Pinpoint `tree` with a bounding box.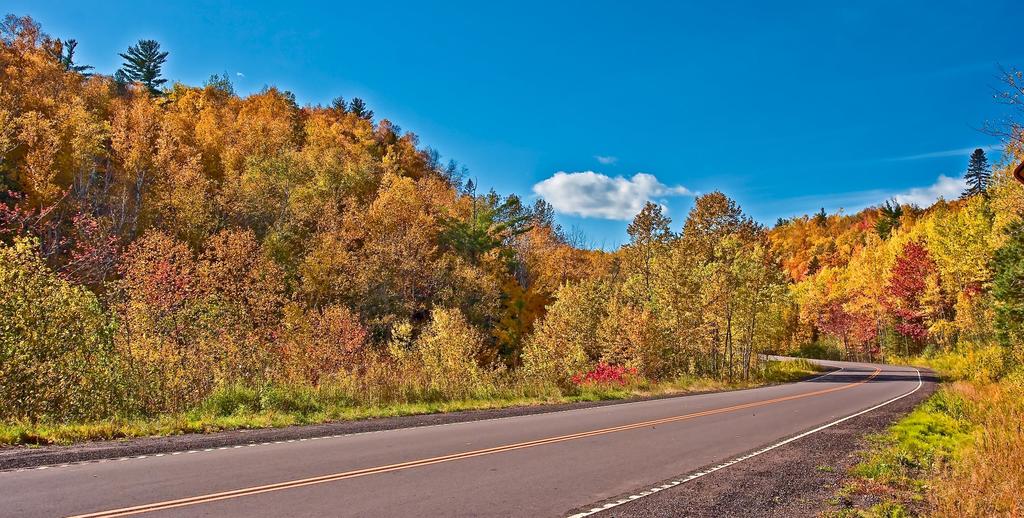
<bbox>961, 143, 995, 200</bbox>.
